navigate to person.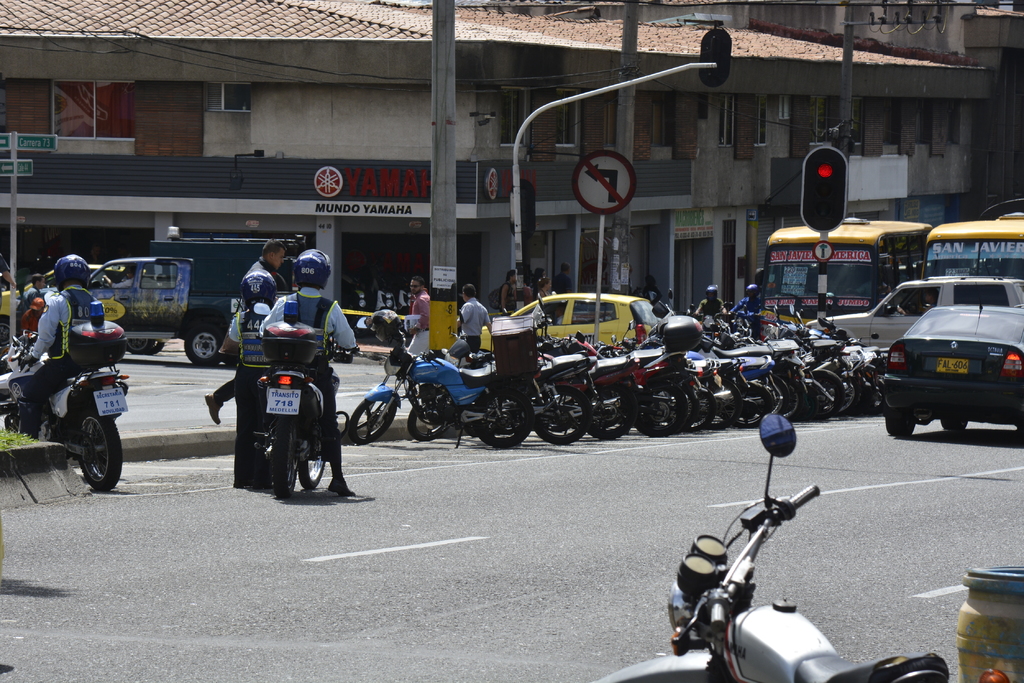
Navigation target: BBox(552, 259, 577, 294).
